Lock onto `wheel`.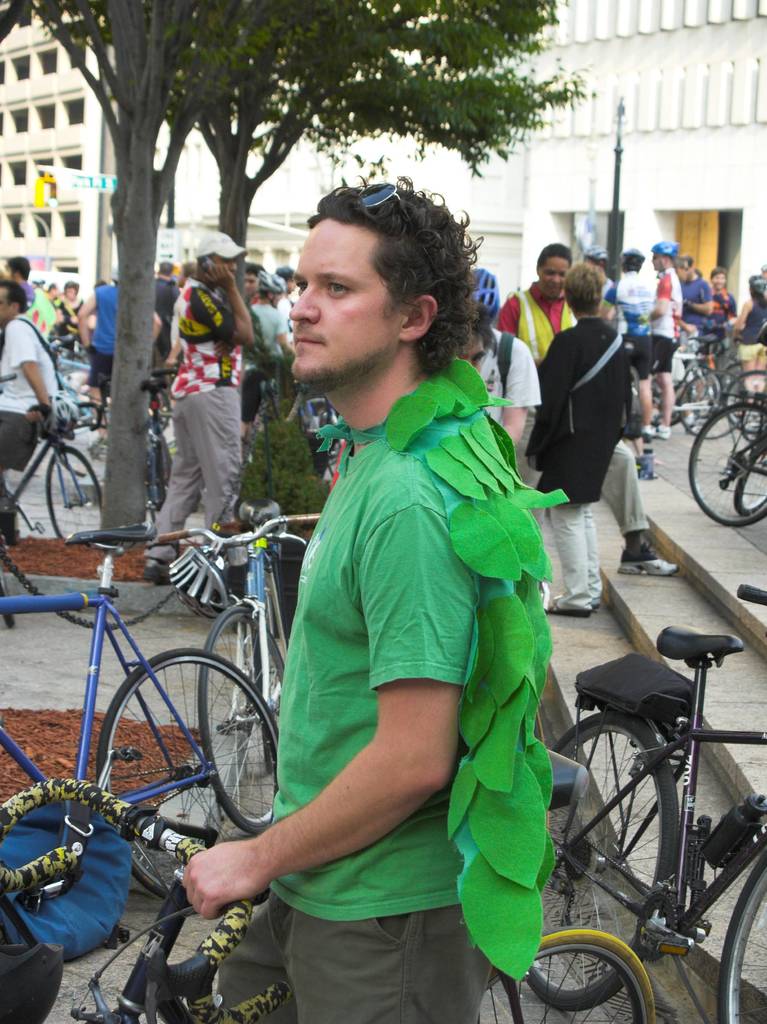
Locked: {"left": 198, "top": 607, "right": 290, "bottom": 837}.
